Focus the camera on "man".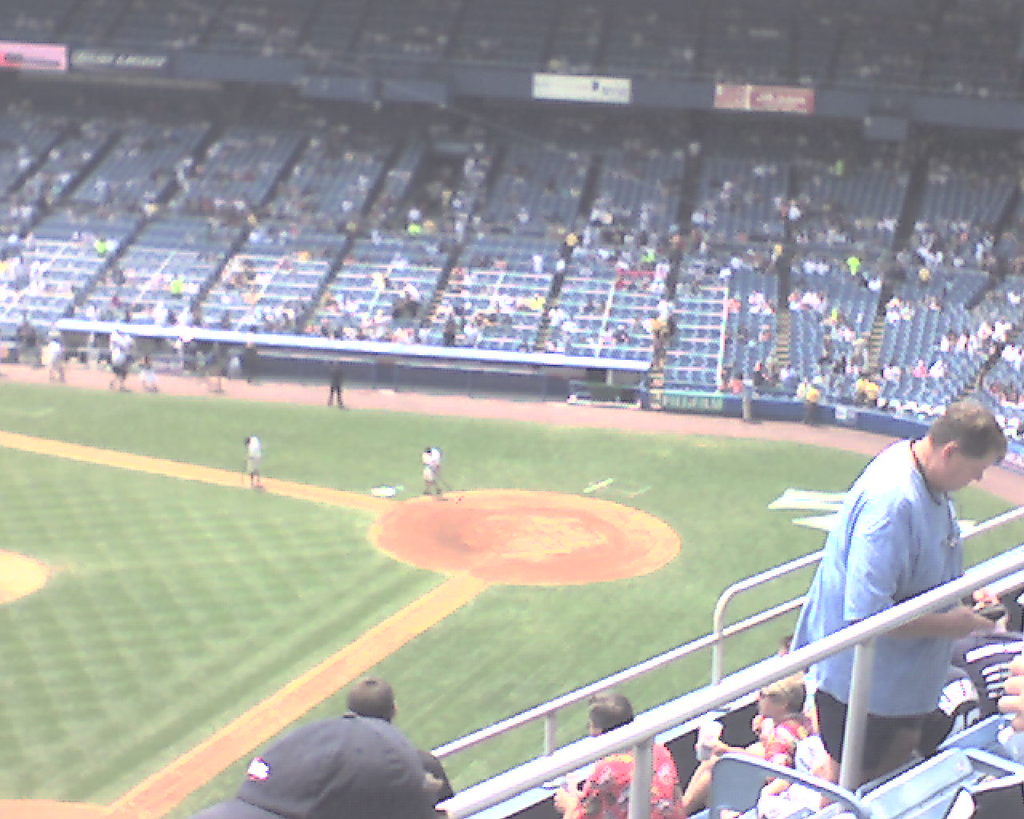
Focus region: detection(193, 712, 442, 818).
